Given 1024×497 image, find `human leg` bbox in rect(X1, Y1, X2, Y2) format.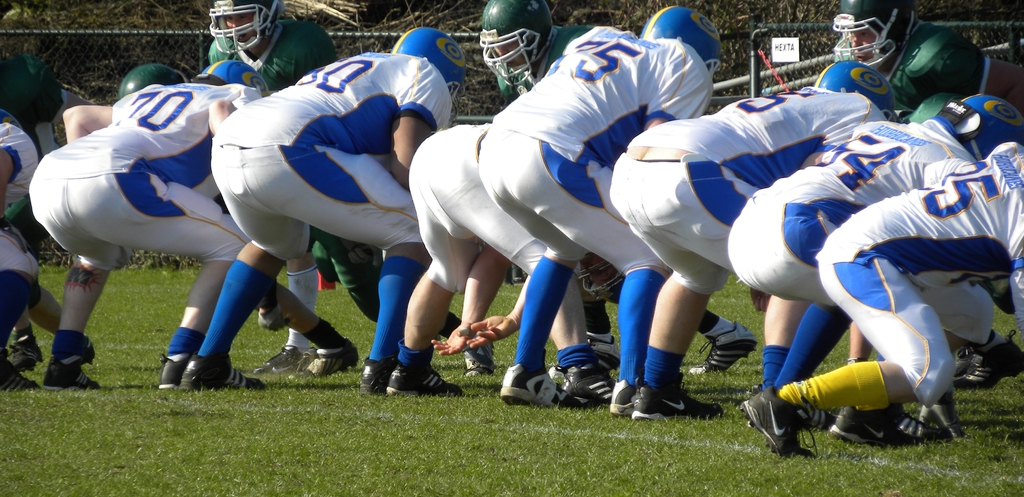
rect(94, 168, 239, 386).
